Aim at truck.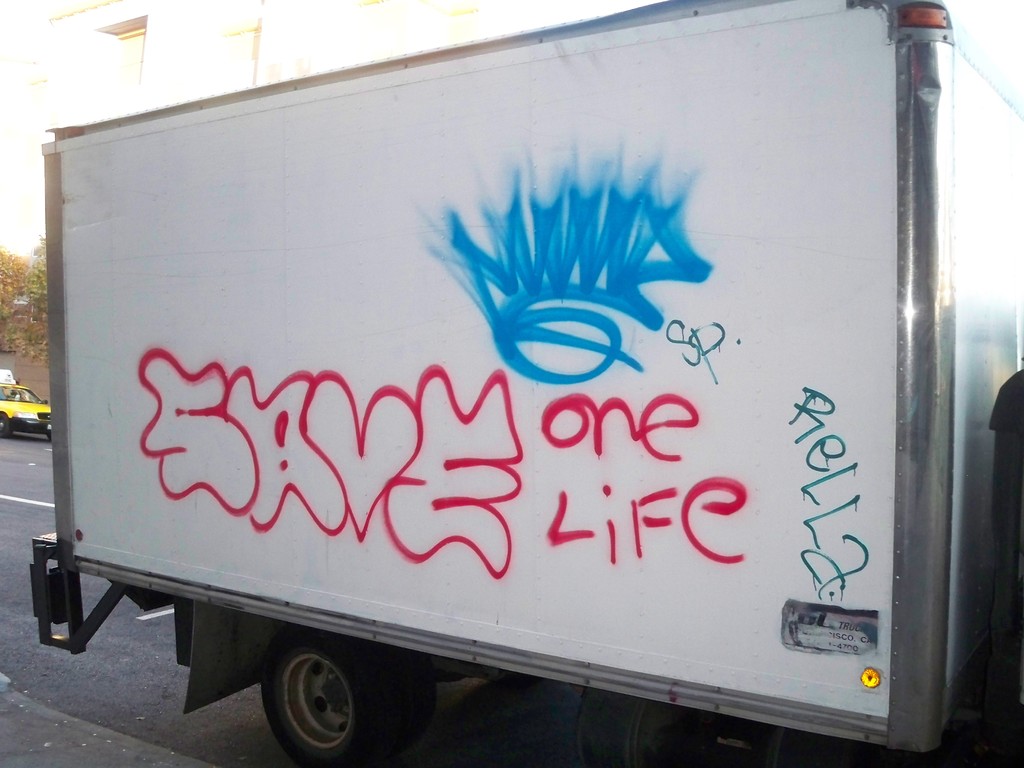
Aimed at [0, 26, 995, 767].
